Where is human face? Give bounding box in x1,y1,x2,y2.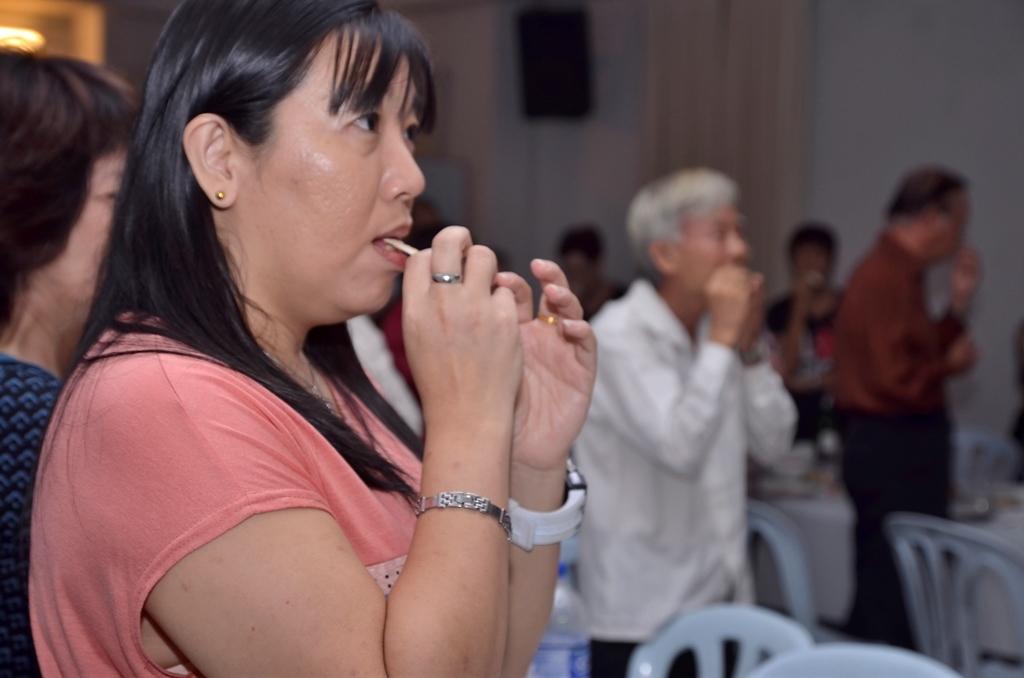
672,201,743,292.
